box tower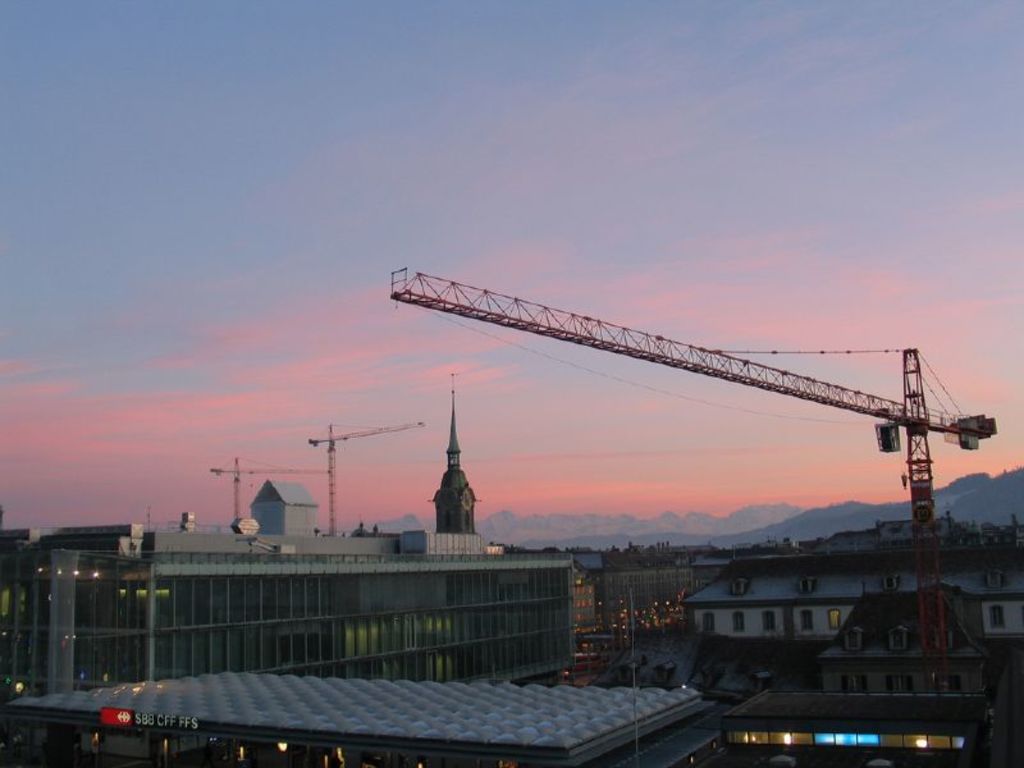
(174, 507, 195, 530)
